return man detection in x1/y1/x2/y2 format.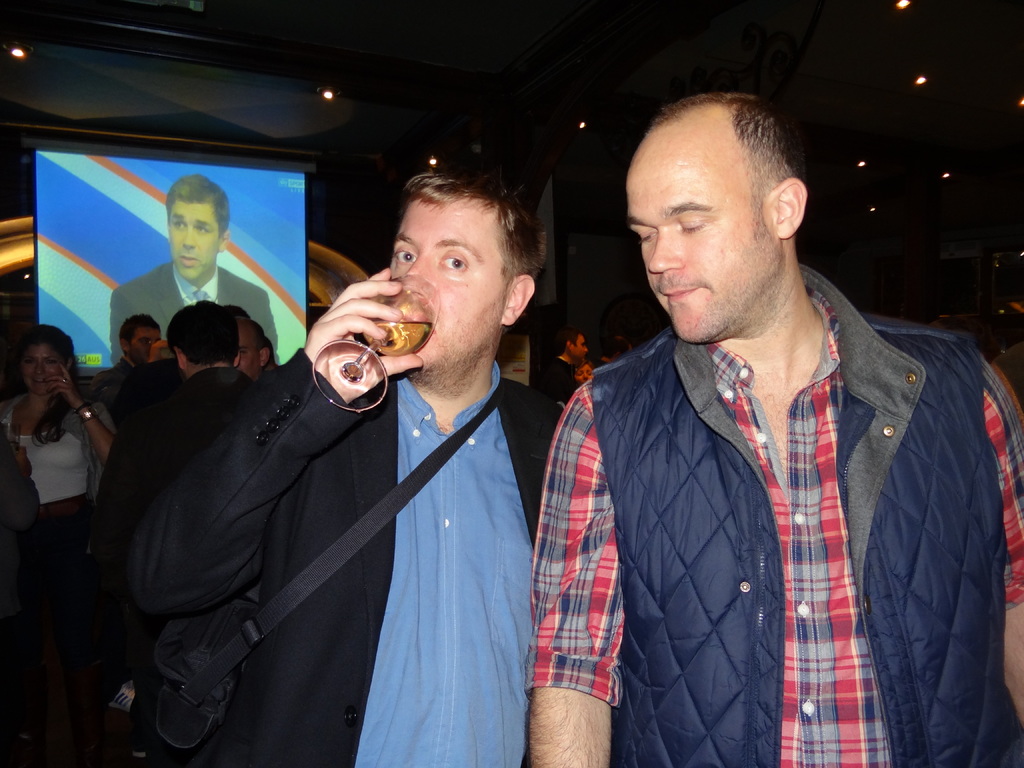
93/301/272/767.
